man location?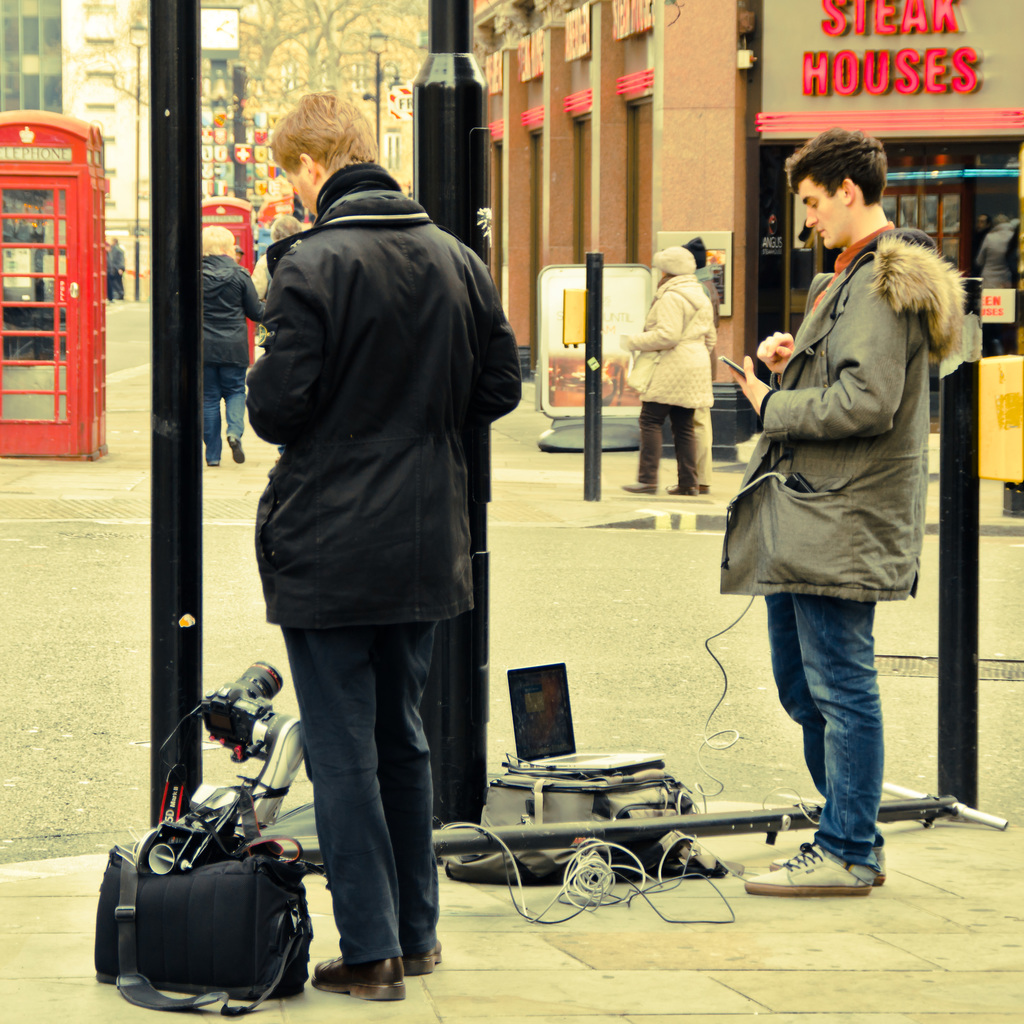
<region>204, 229, 264, 461</region>
